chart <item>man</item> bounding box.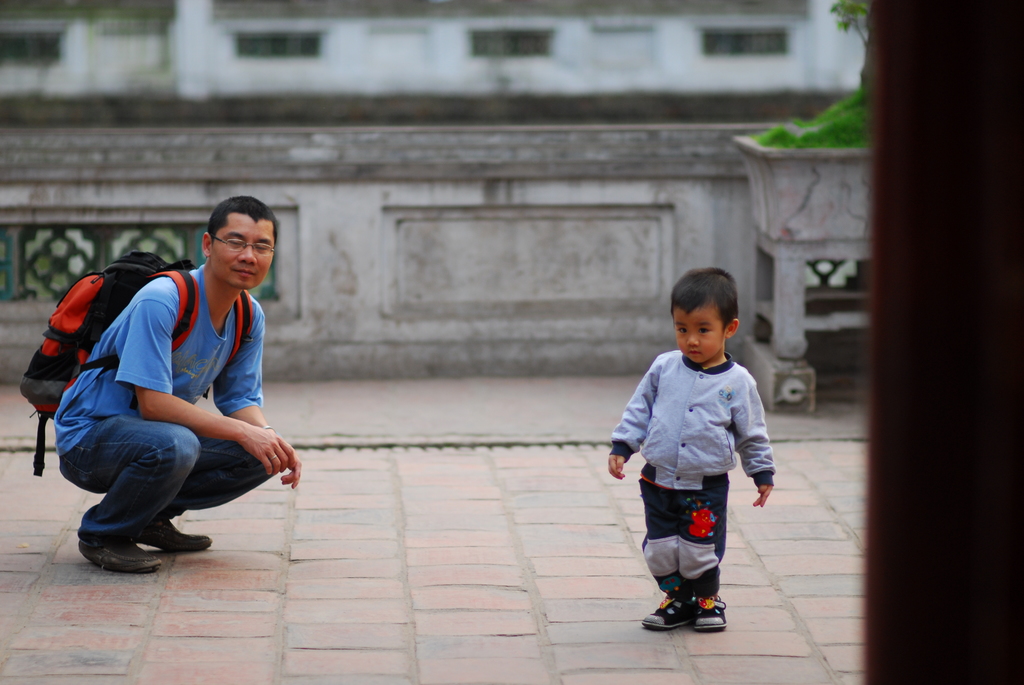
Charted: bbox(41, 207, 300, 578).
